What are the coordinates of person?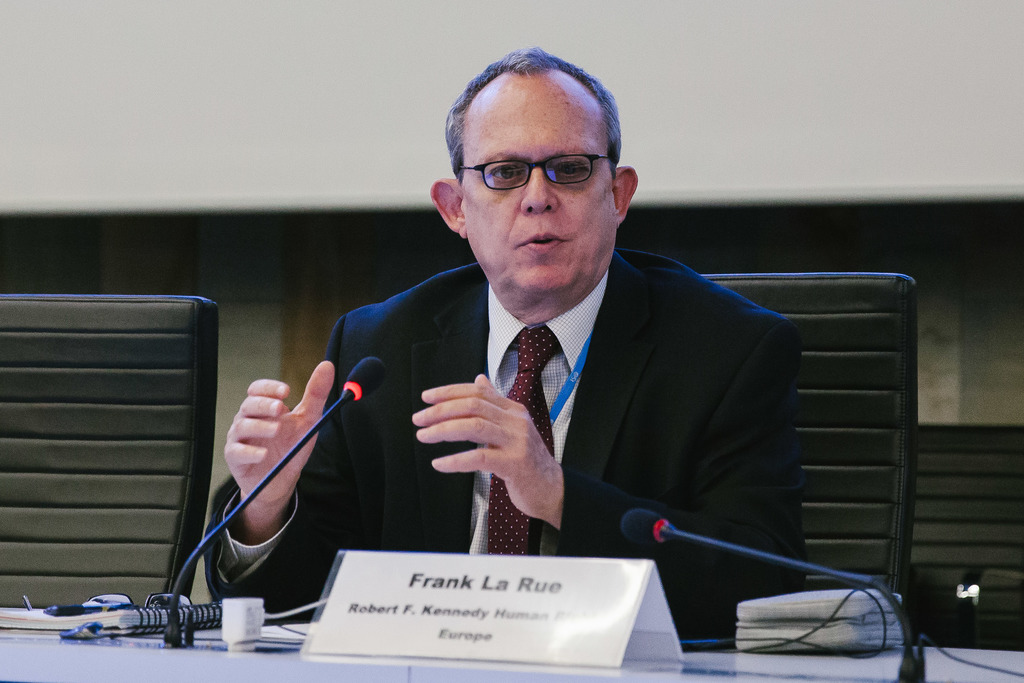
292/49/842/623.
